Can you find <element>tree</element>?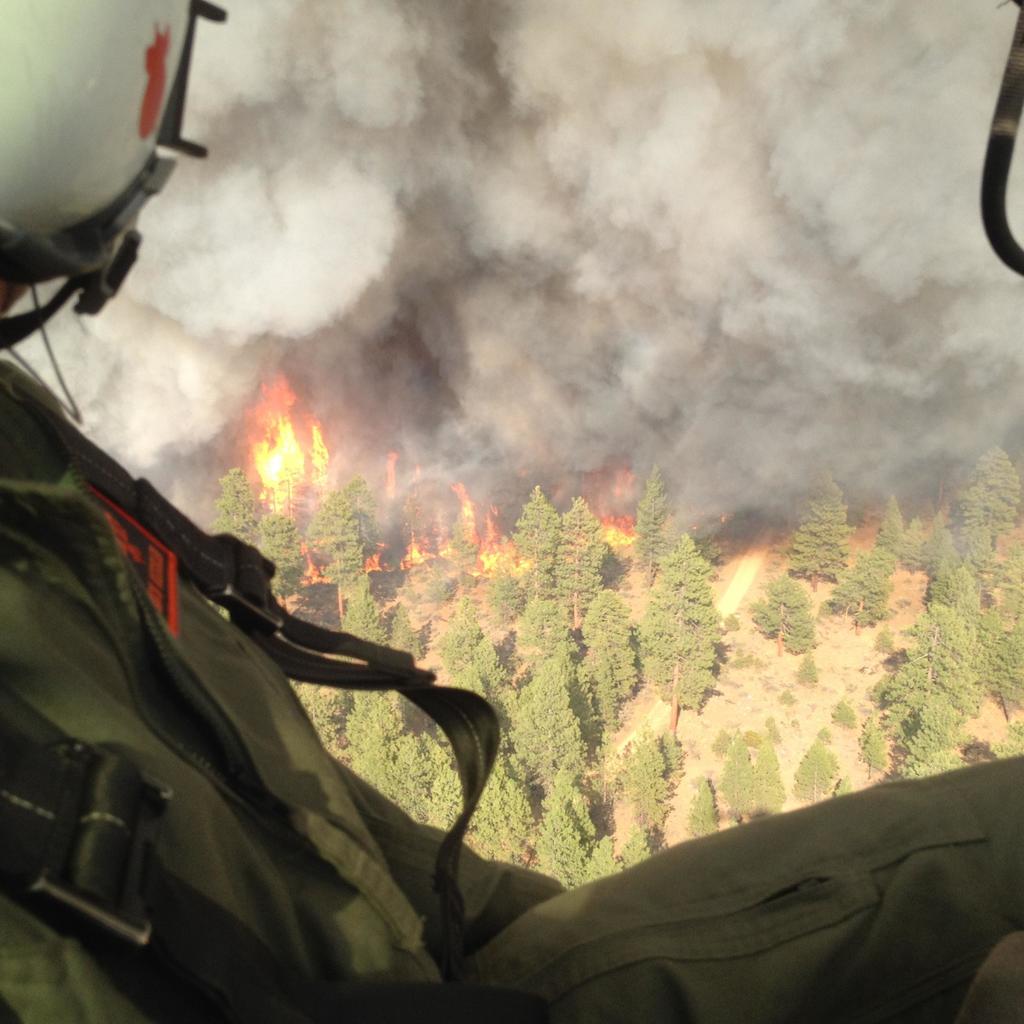
Yes, bounding box: <bbox>920, 531, 974, 609</bbox>.
